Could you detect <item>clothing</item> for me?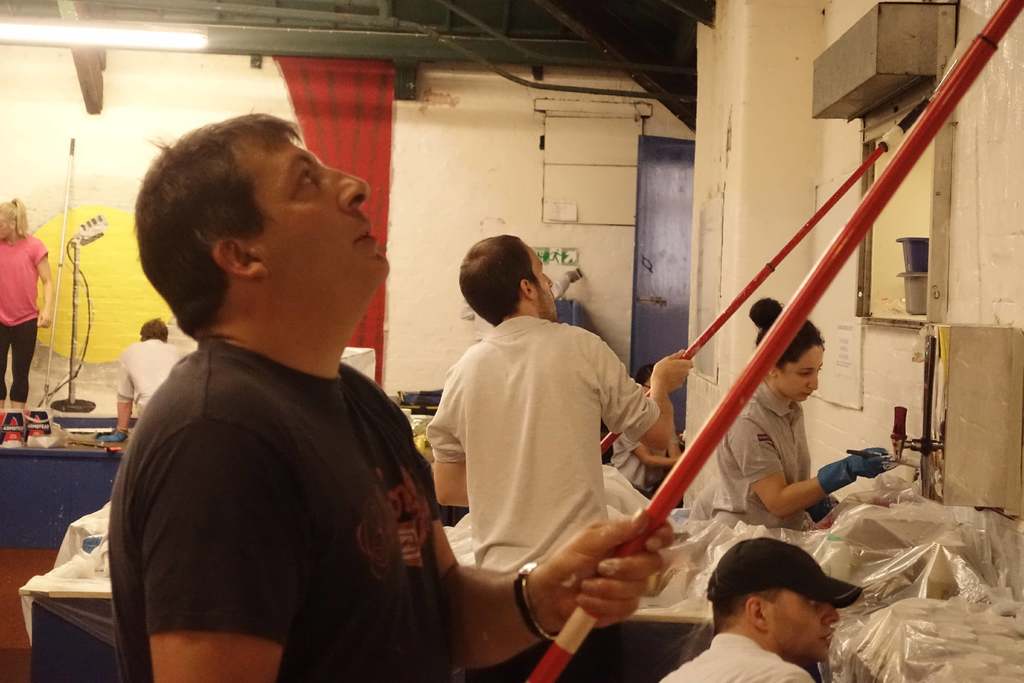
Detection result: 711,386,830,538.
